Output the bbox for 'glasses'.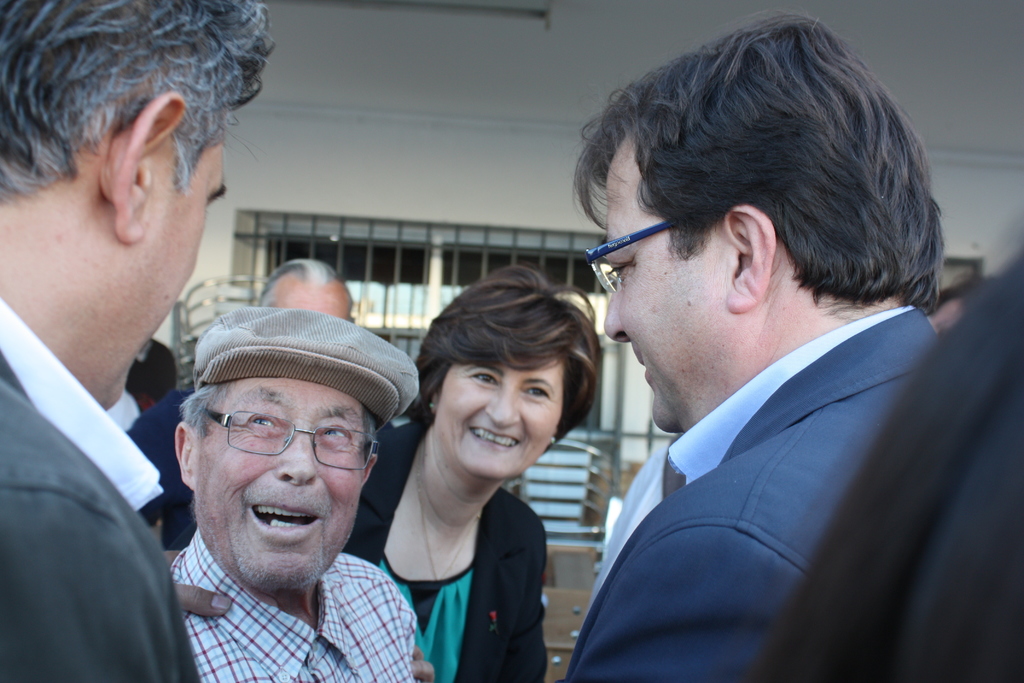
box(583, 220, 678, 300).
